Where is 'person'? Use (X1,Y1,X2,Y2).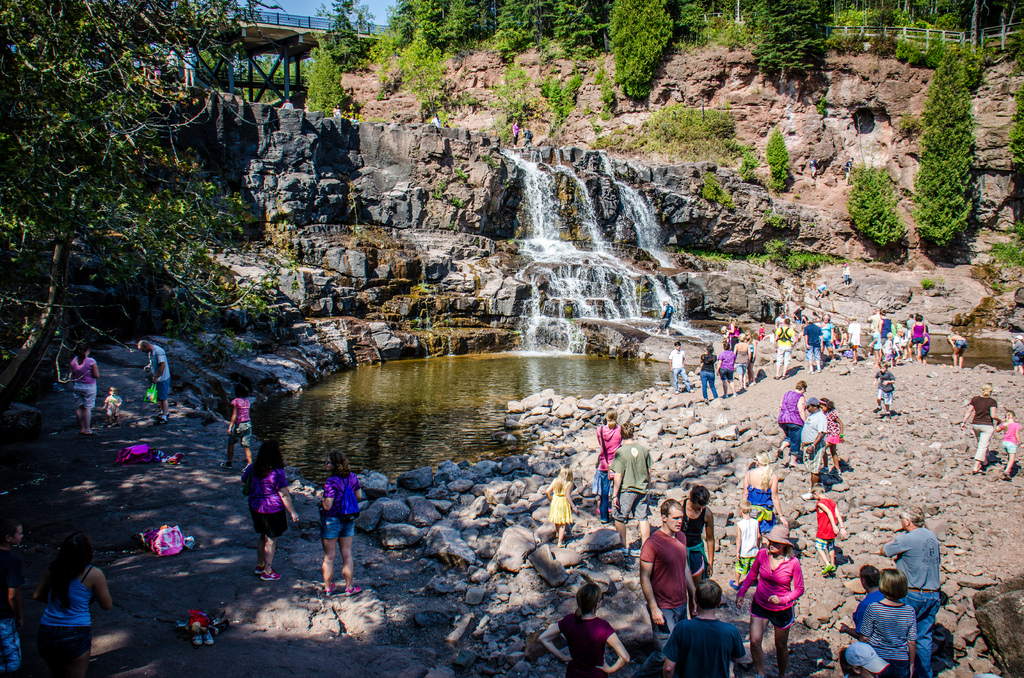
(586,407,622,525).
